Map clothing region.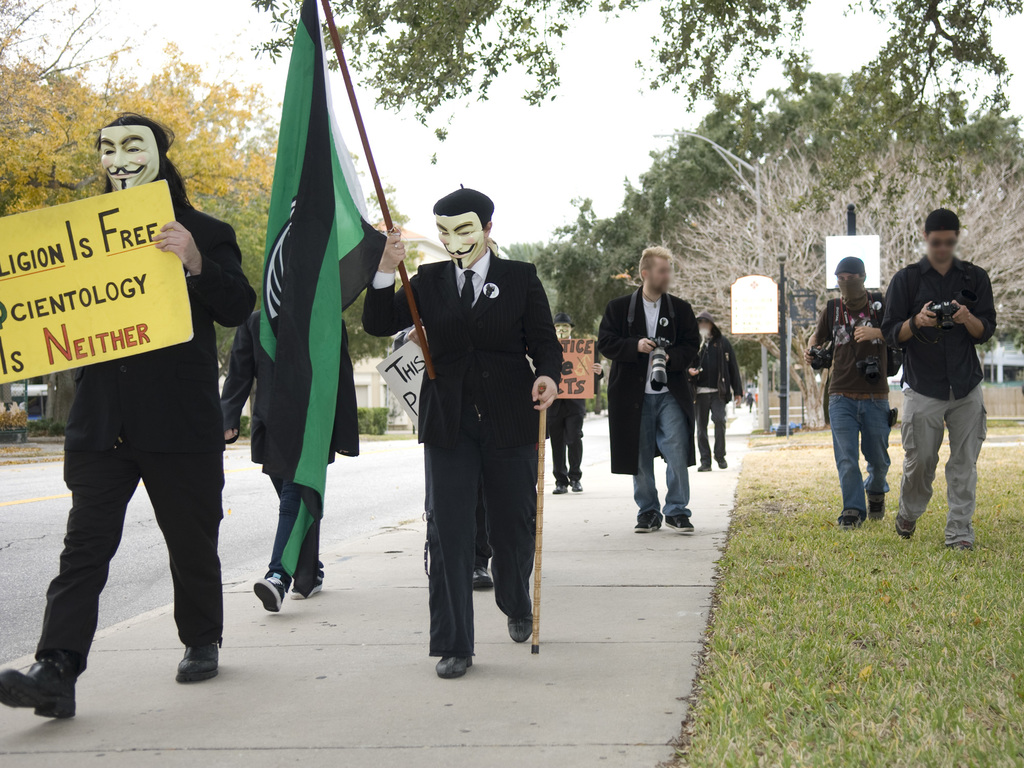
Mapped to rect(358, 244, 563, 660).
